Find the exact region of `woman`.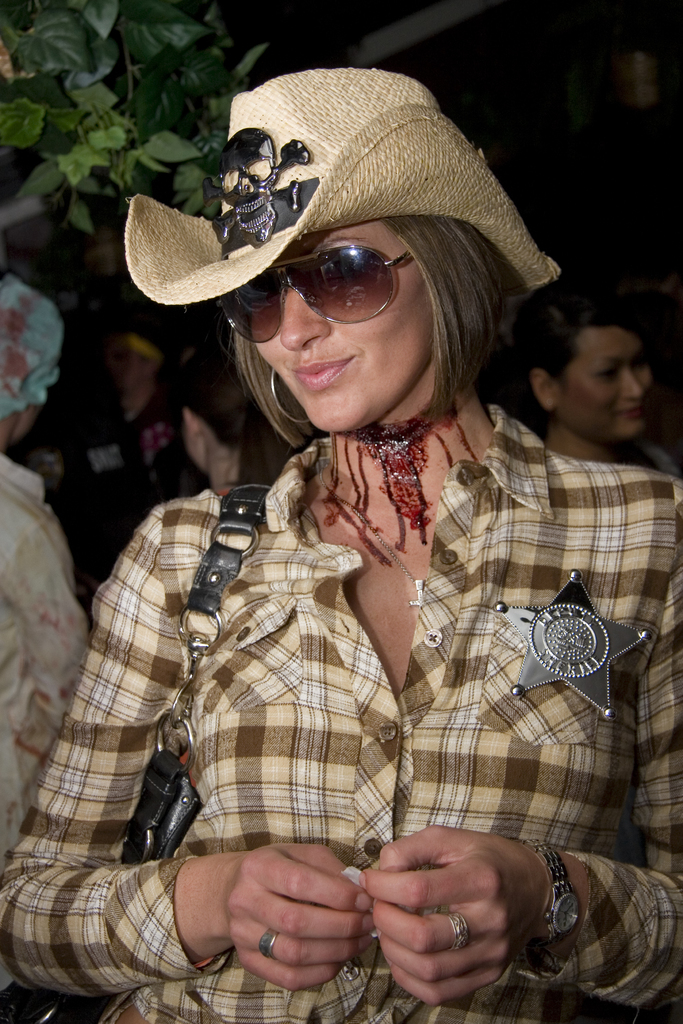
Exact region: [left=0, top=61, right=682, bottom=989].
